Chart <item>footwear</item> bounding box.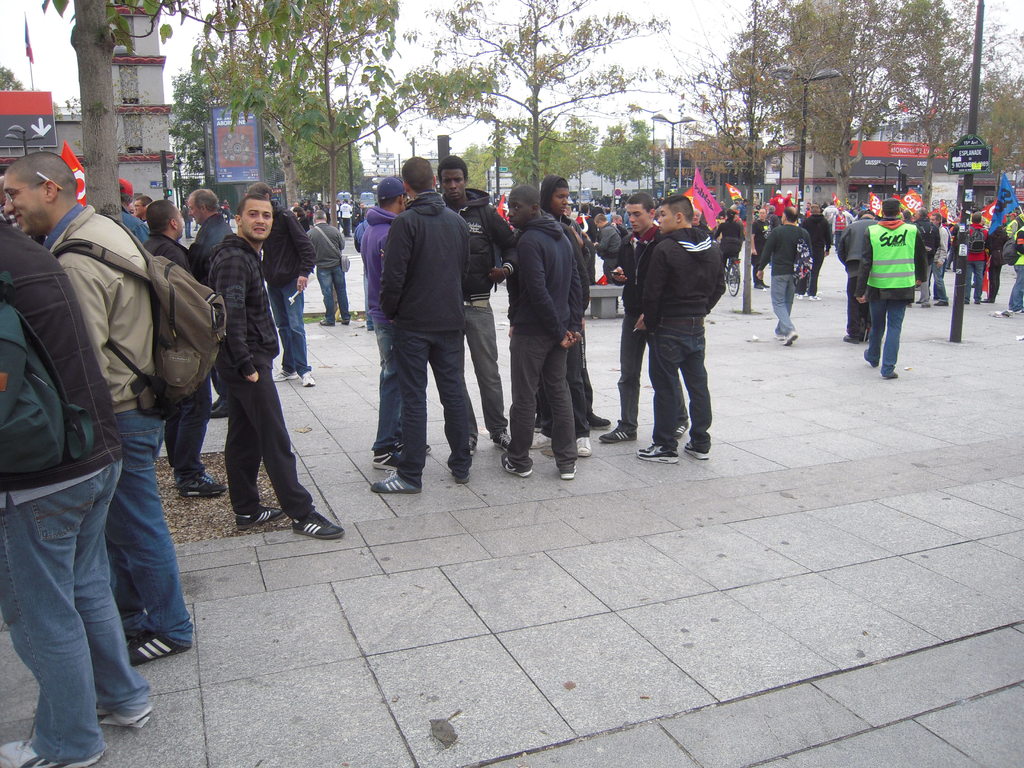
Charted: select_region(686, 447, 707, 463).
